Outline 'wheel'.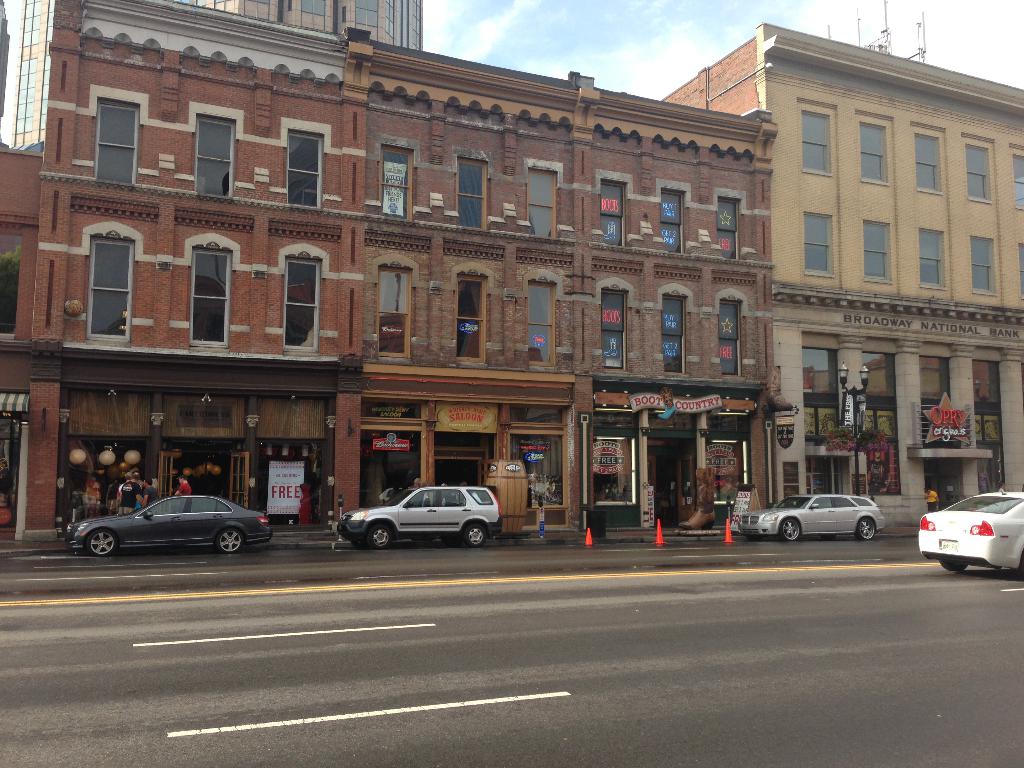
Outline: {"left": 79, "top": 527, "right": 122, "bottom": 566}.
